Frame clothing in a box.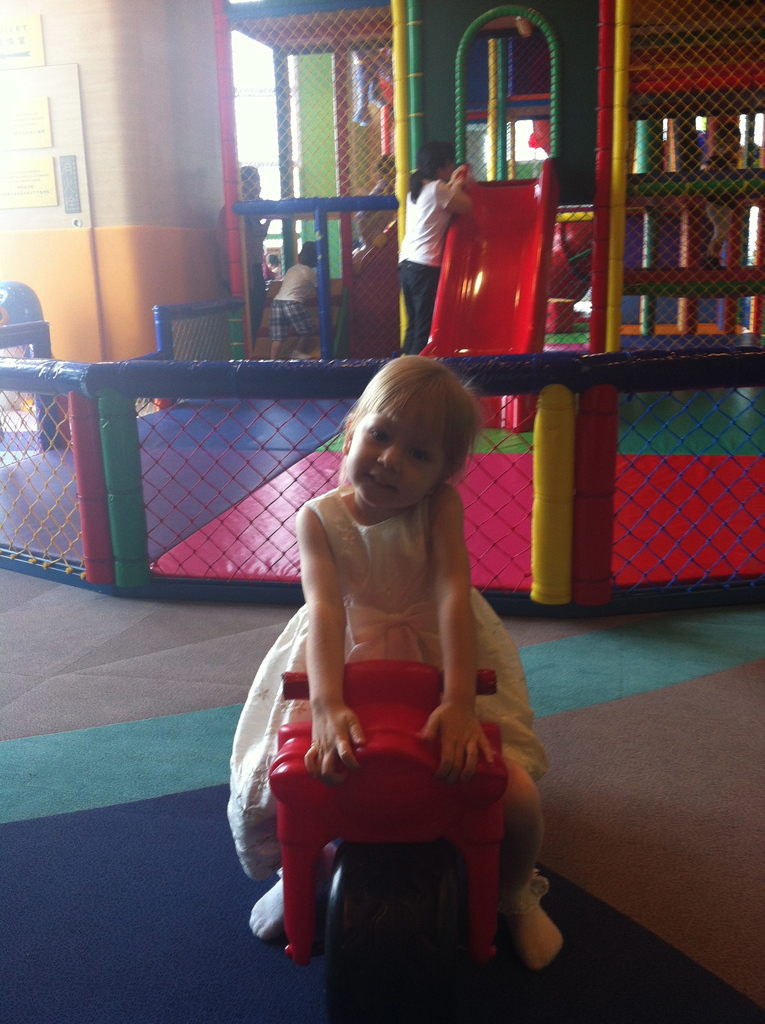
264:265:317:342.
